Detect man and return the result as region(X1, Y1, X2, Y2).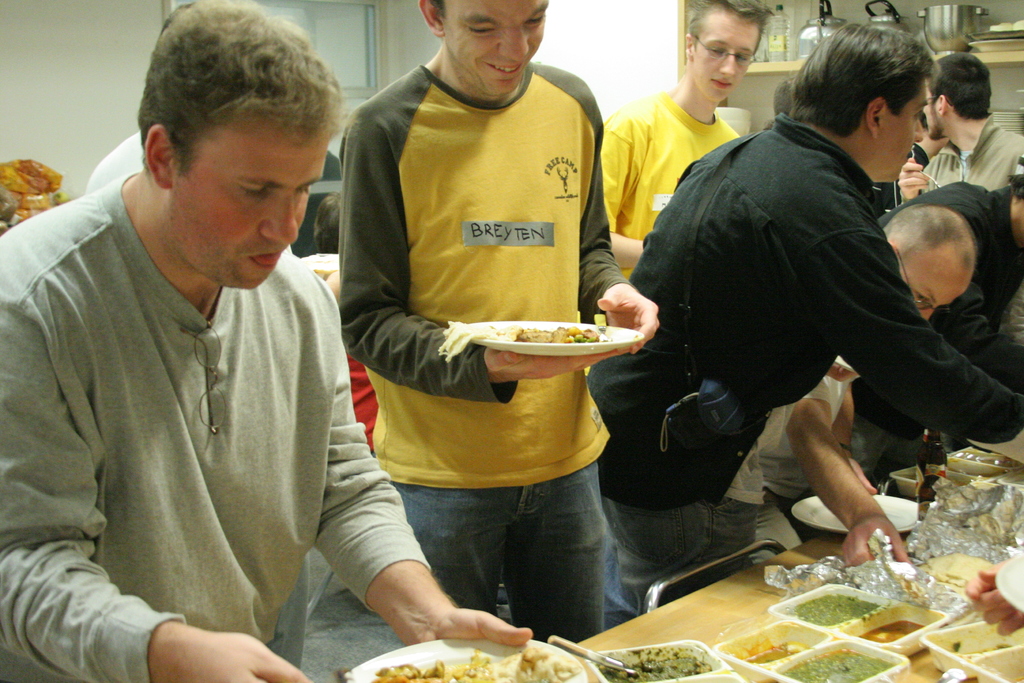
region(872, 173, 1023, 404).
